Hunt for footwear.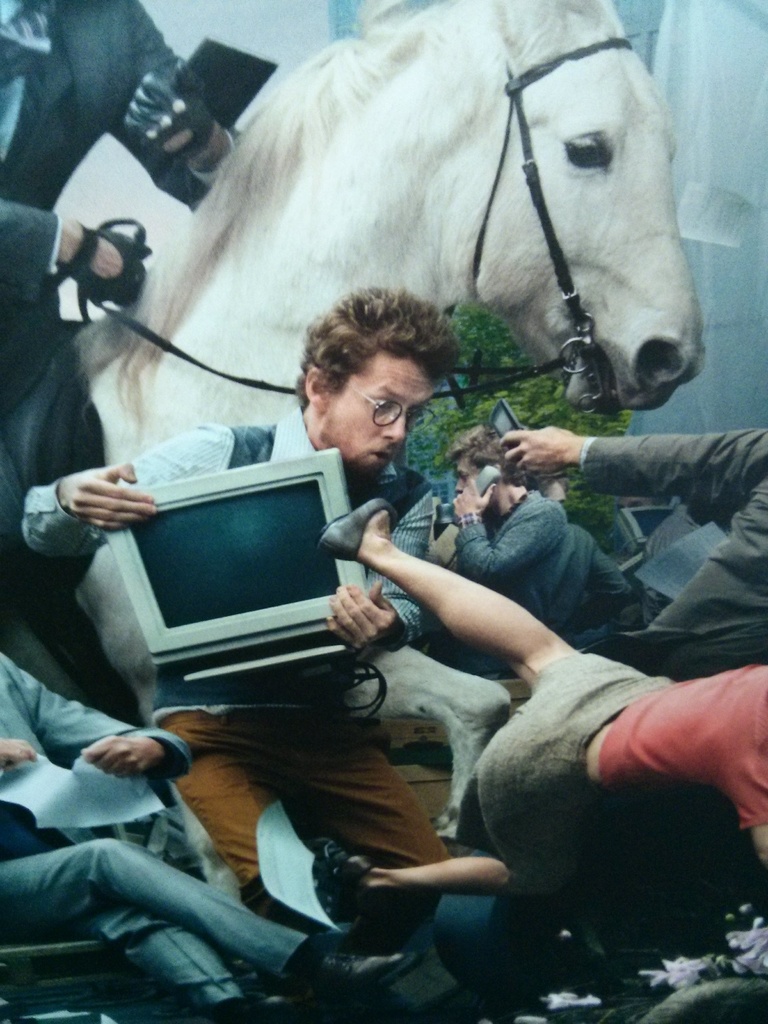
Hunted down at 298:941:410:992.
